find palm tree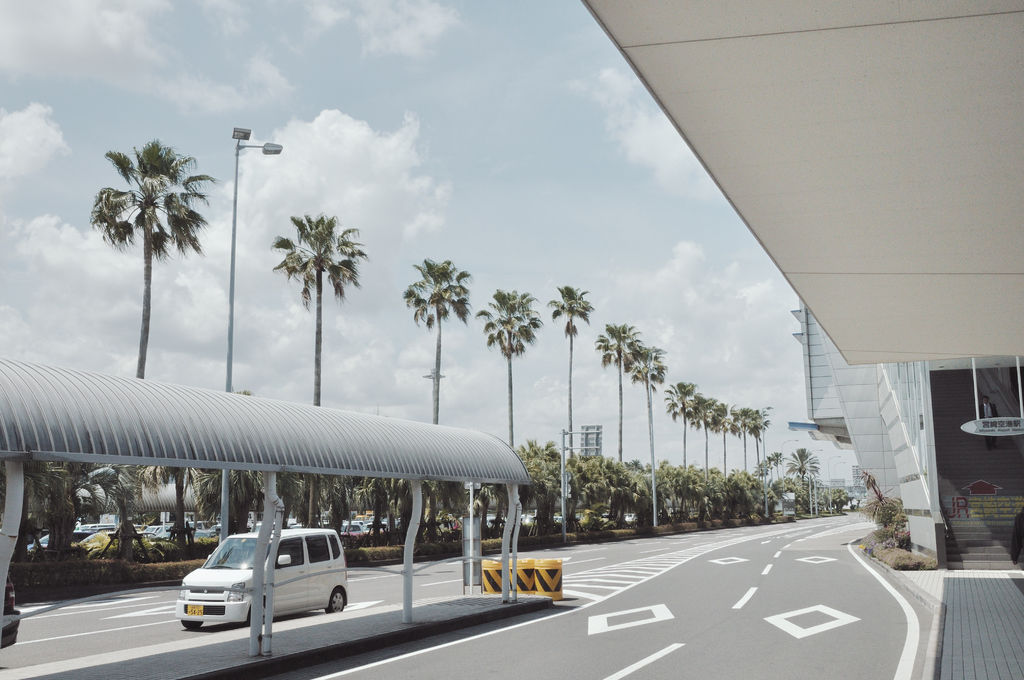
{"x1": 269, "y1": 207, "x2": 353, "y2": 412}
